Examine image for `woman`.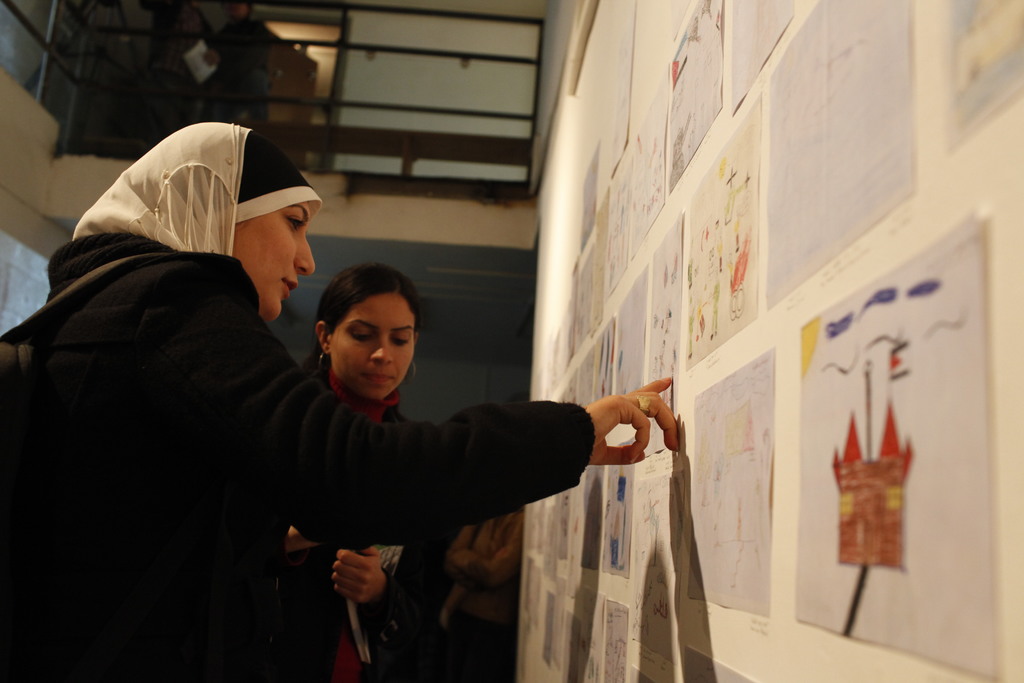
Examination result: <box>0,122,678,682</box>.
